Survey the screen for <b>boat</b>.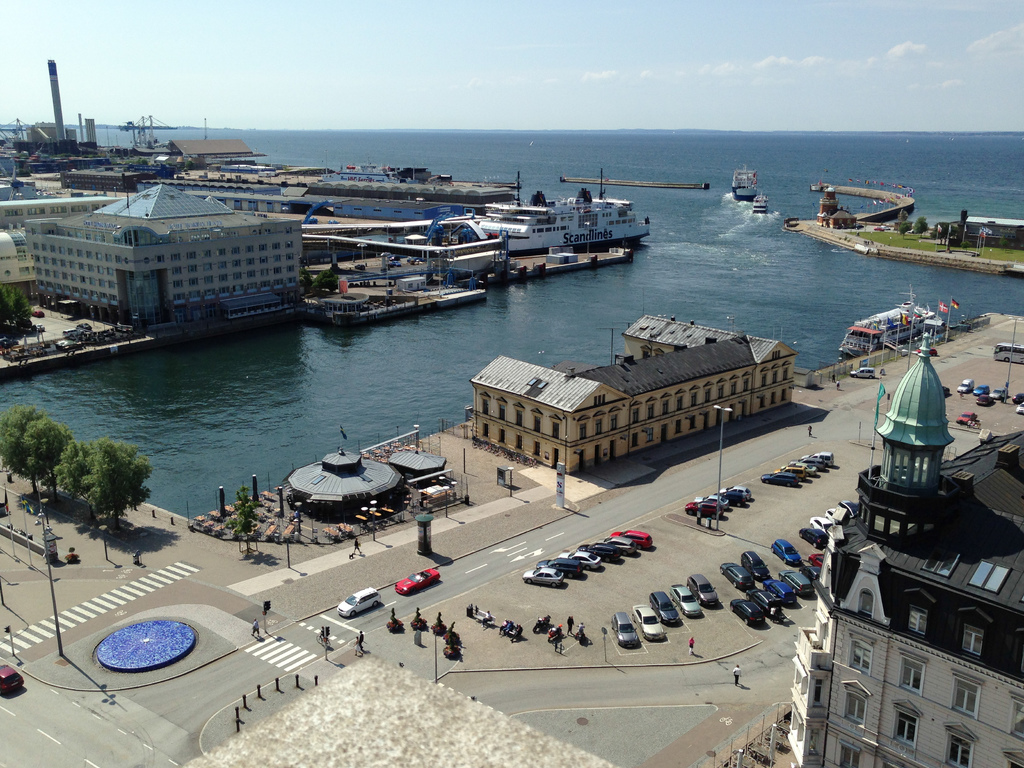
Survey found: region(839, 282, 944, 356).
